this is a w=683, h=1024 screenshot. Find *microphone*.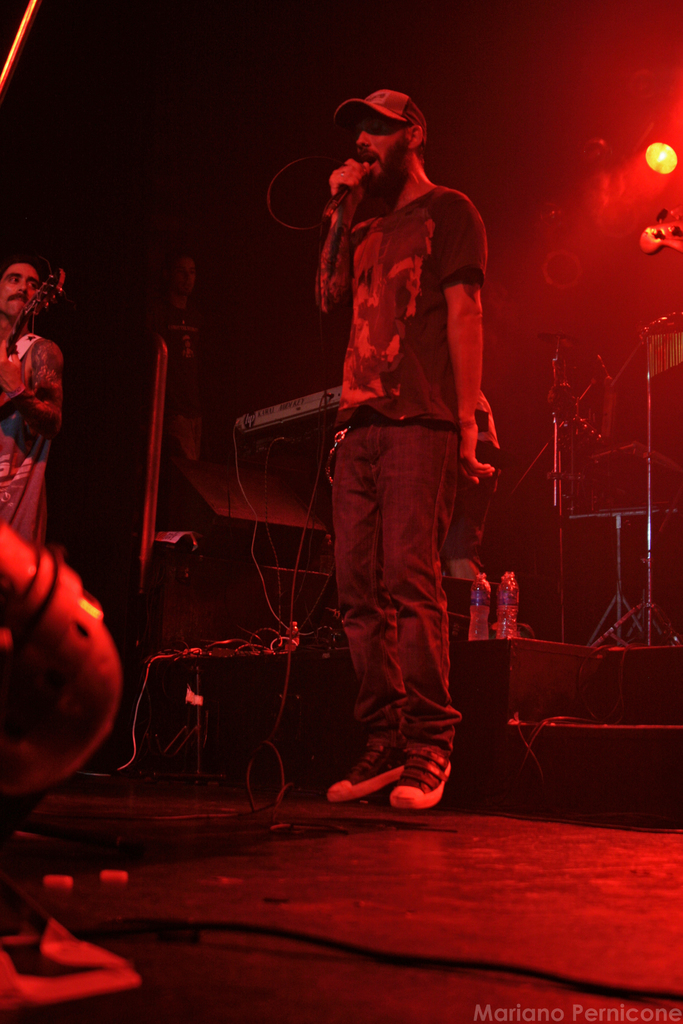
Bounding box: bbox(324, 161, 365, 225).
